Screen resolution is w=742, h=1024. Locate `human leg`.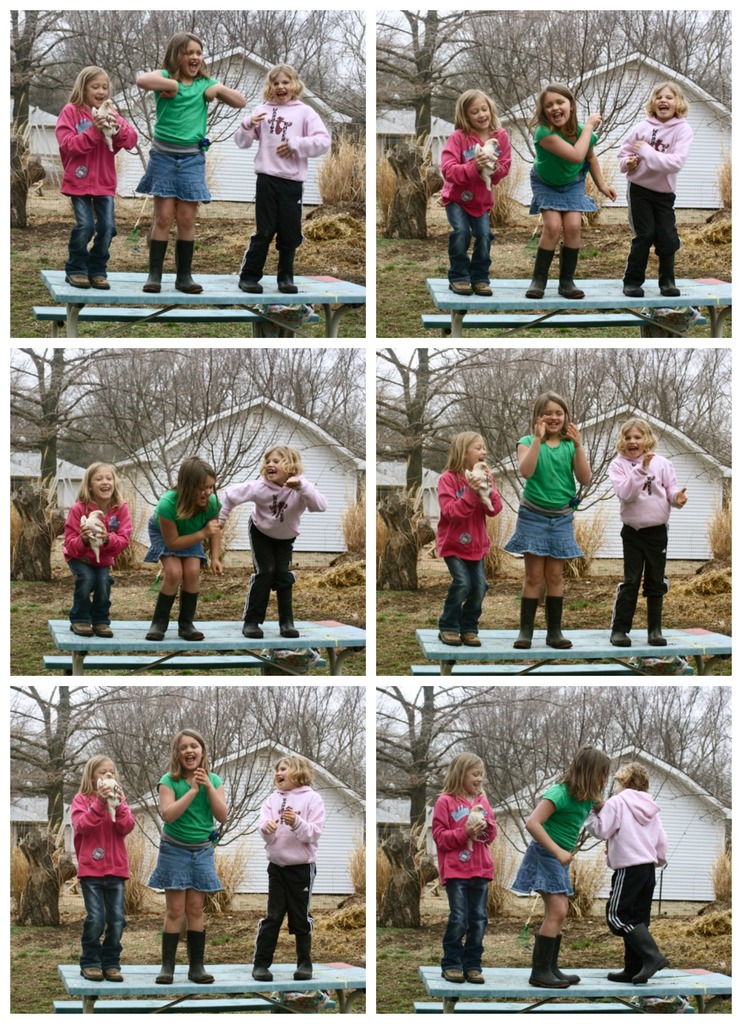
l=156, t=888, r=186, b=981.
